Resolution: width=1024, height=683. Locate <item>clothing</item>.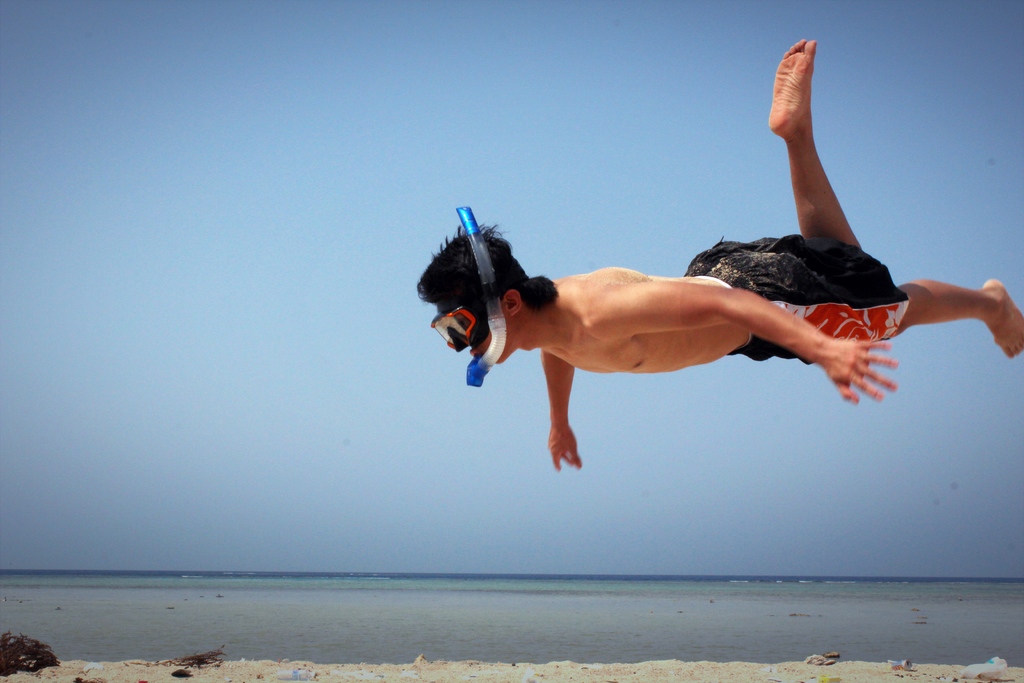
left=684, top=236, right=907, bottom=361.
